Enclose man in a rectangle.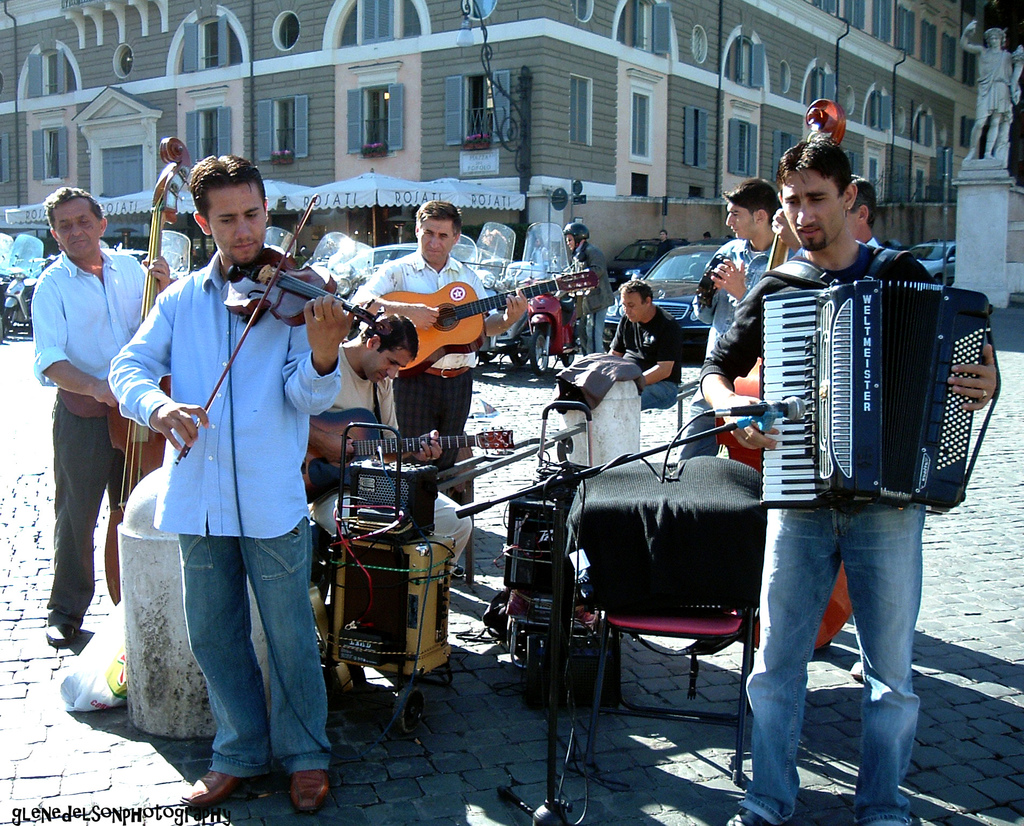
box(701, 133, 997, 825).
